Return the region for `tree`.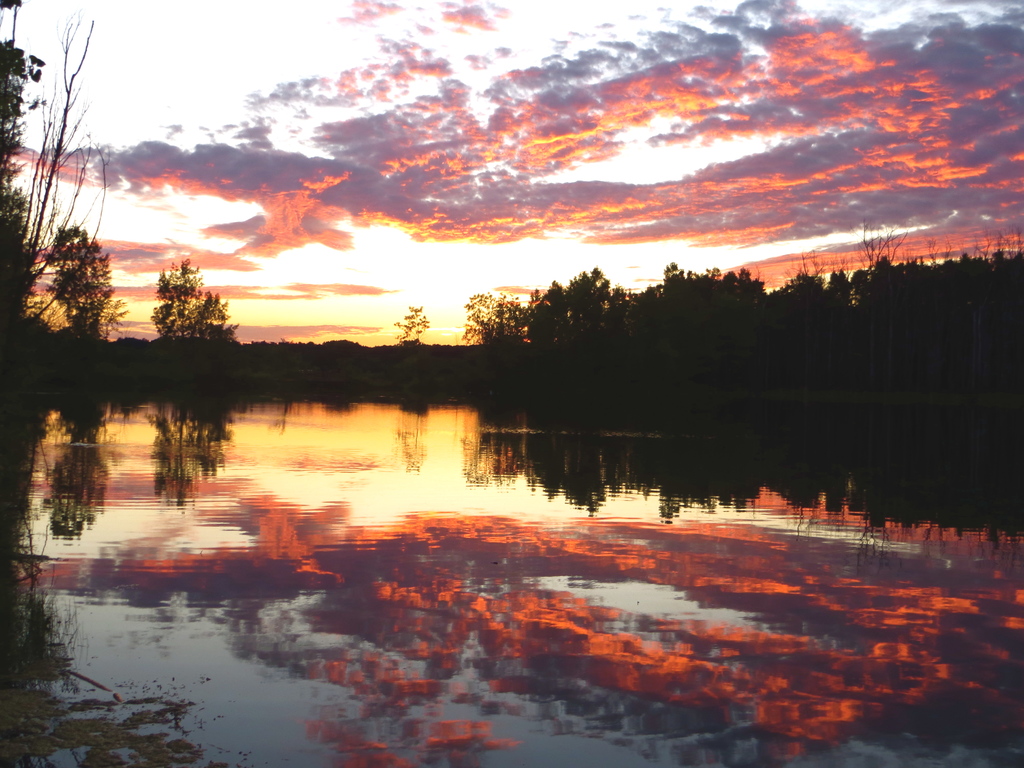
(836, 249, 936, 367).
